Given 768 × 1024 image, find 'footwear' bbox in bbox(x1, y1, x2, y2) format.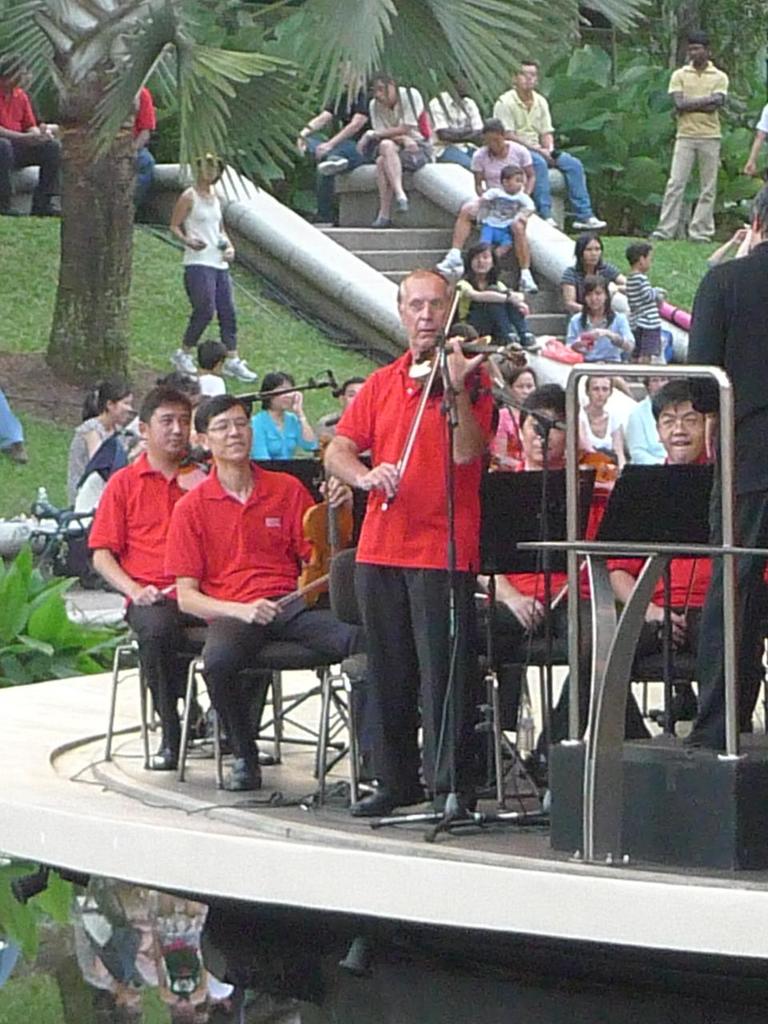
bbox(574, 215, 607, 230).
